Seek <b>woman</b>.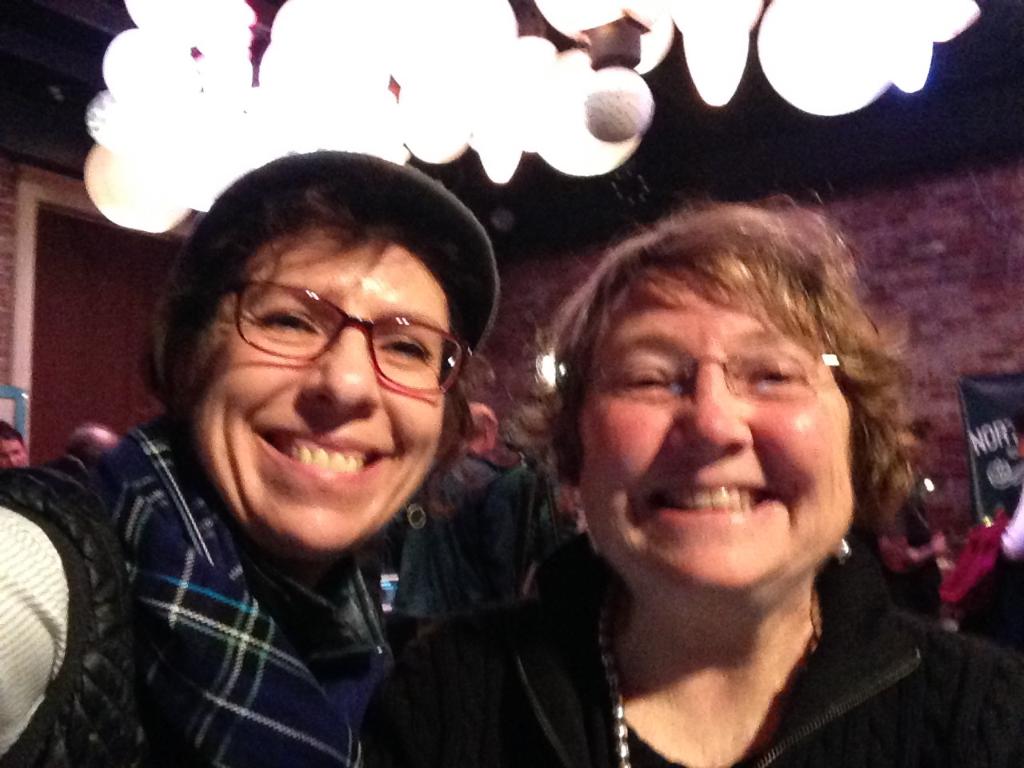
<box>453,163,986,760</box>.
